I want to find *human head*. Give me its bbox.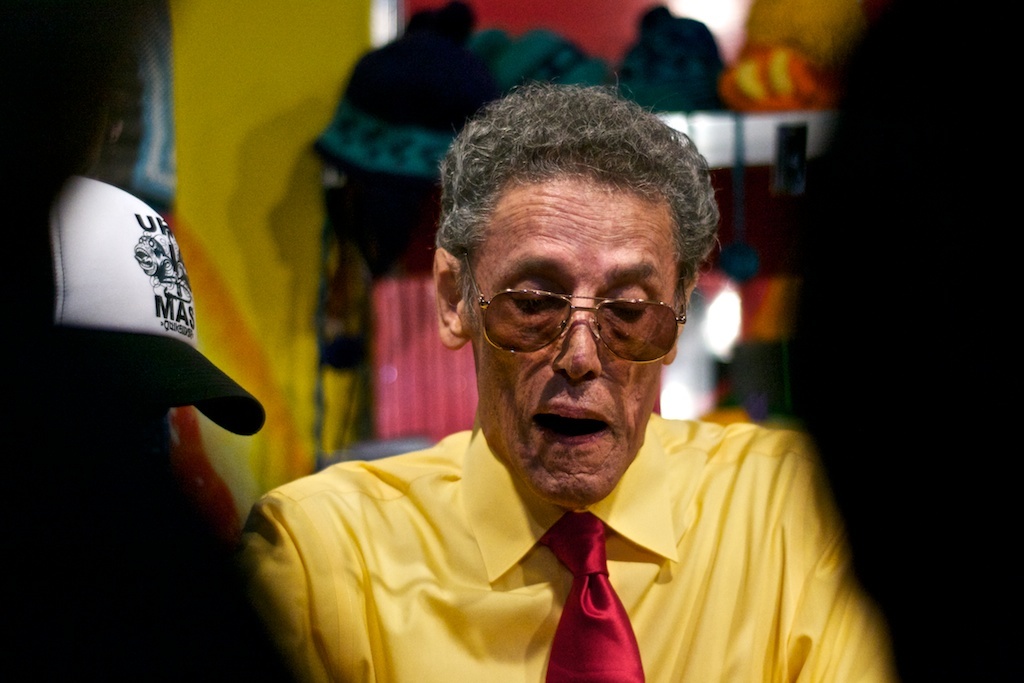
[453,113,690,423].
